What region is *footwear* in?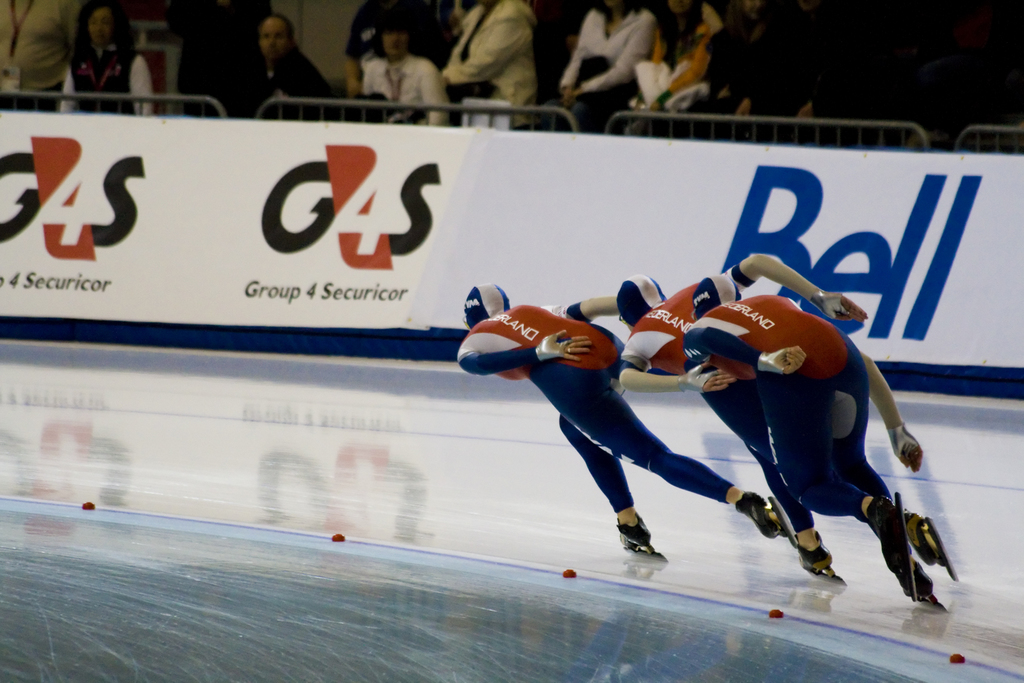
bbox(893, 556, 931, 602).
